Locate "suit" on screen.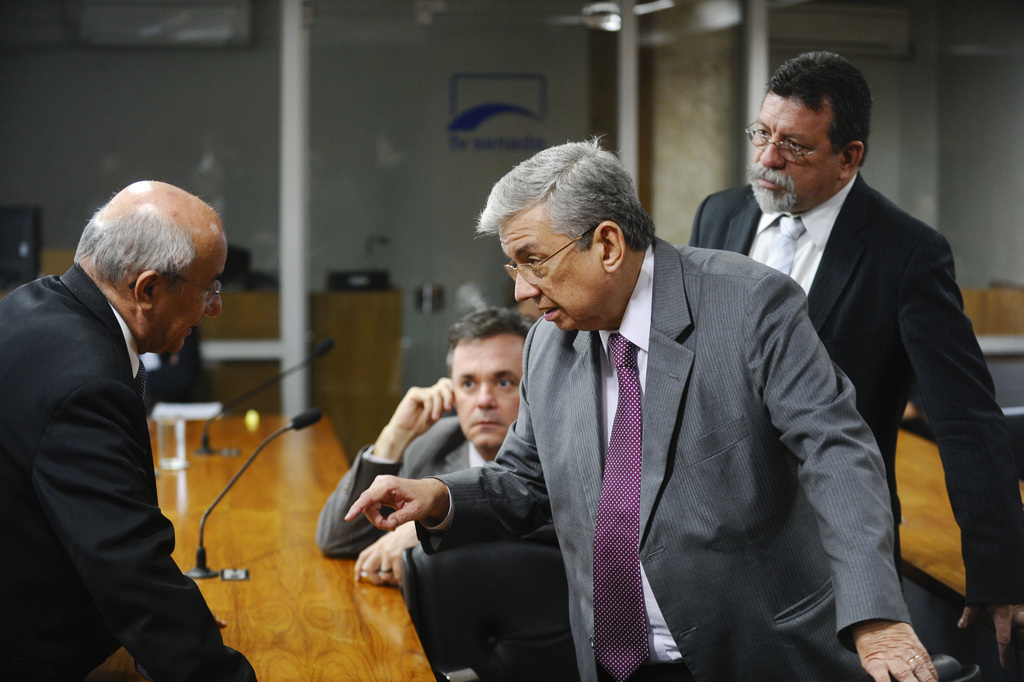
On screen at <box>0,259,253,681</box>.
